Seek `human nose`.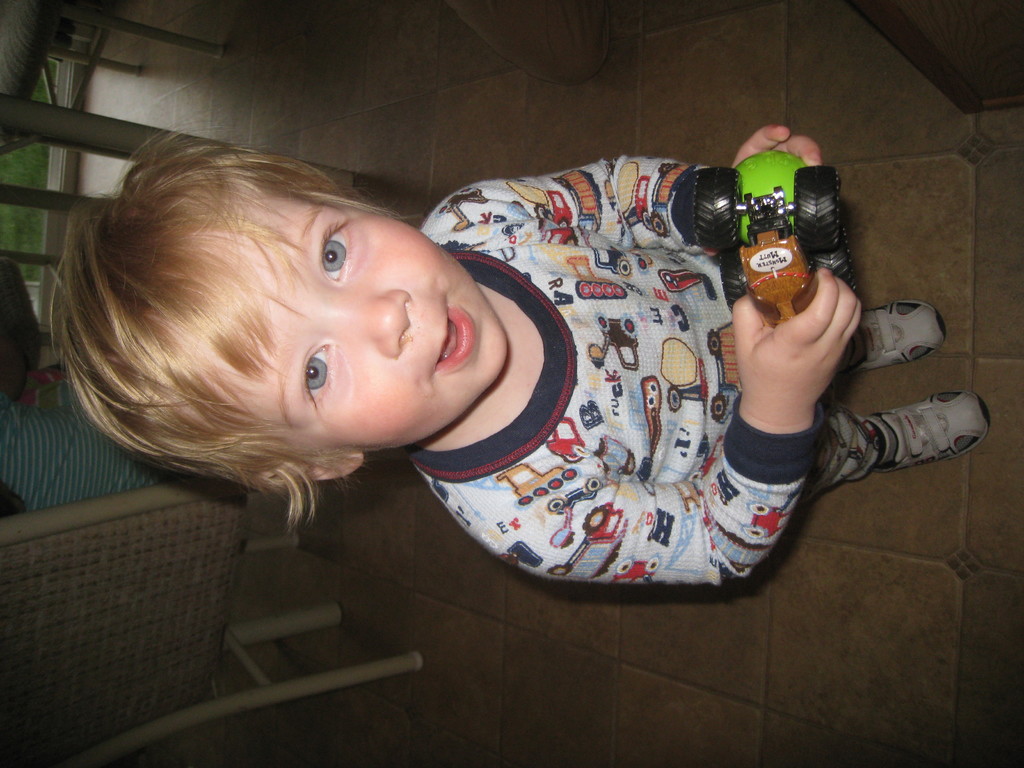
BBox(321, 288, 411, 361).
